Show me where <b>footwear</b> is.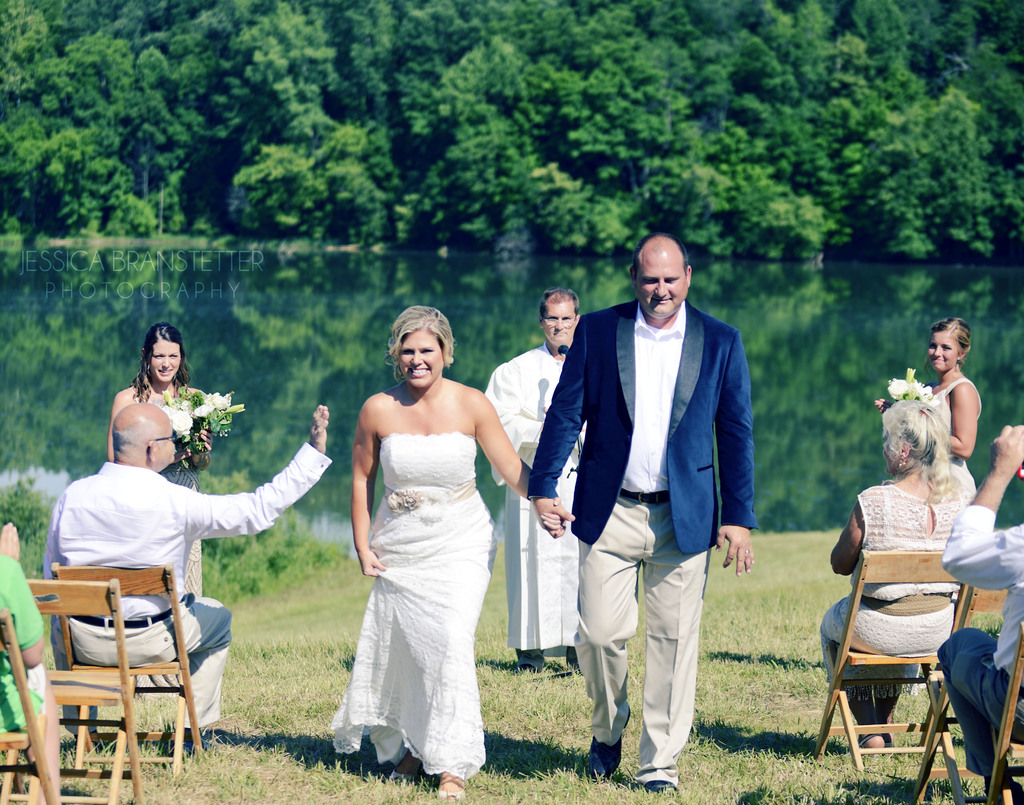
<b>footwear</b> is at bbox=(644, 776, 675, 801).
